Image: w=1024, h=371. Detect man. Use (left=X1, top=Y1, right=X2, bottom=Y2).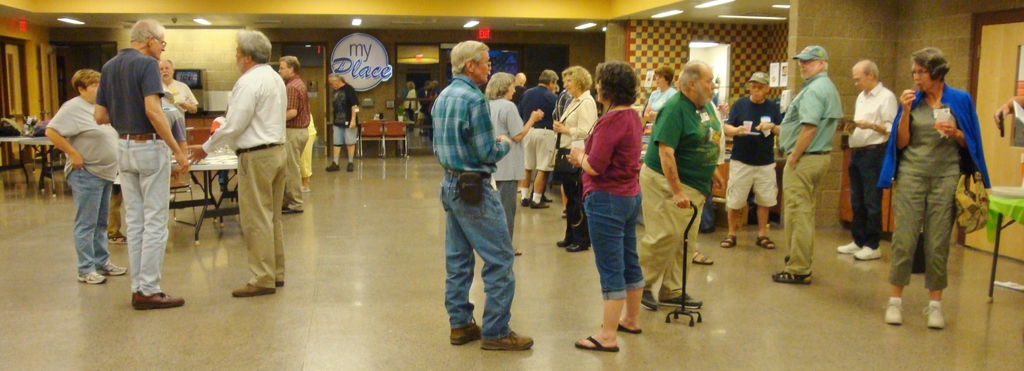
(left=837, top=59, right=899, bottom=260).
